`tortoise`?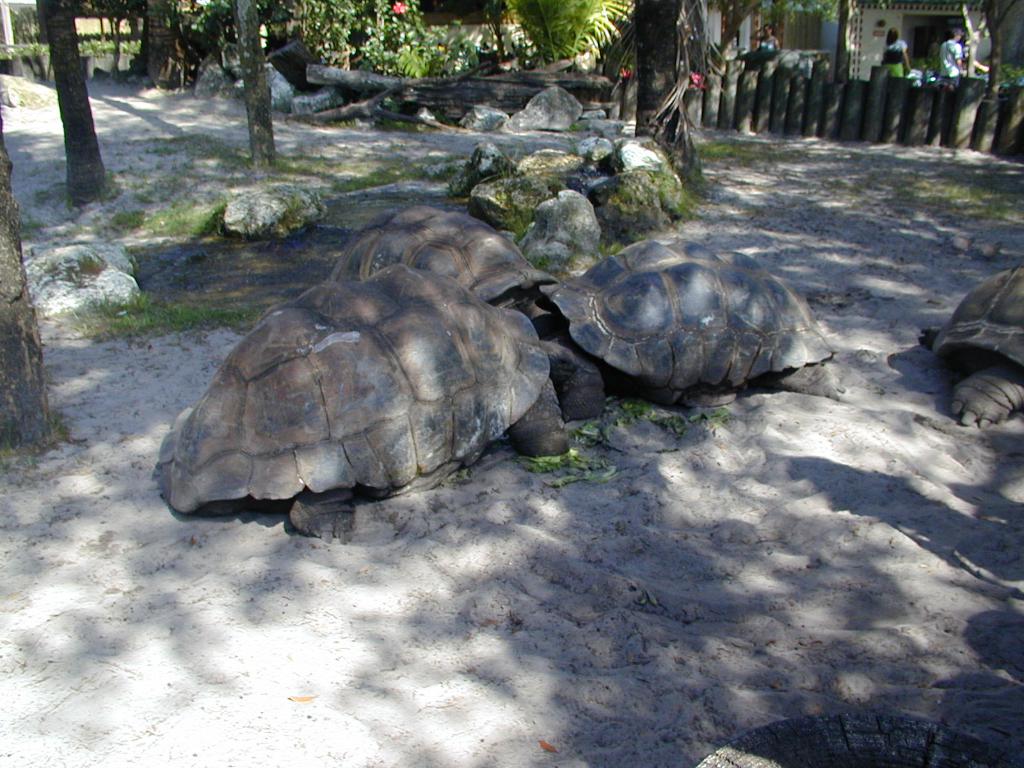
detection(150, 265, 607, 540)
